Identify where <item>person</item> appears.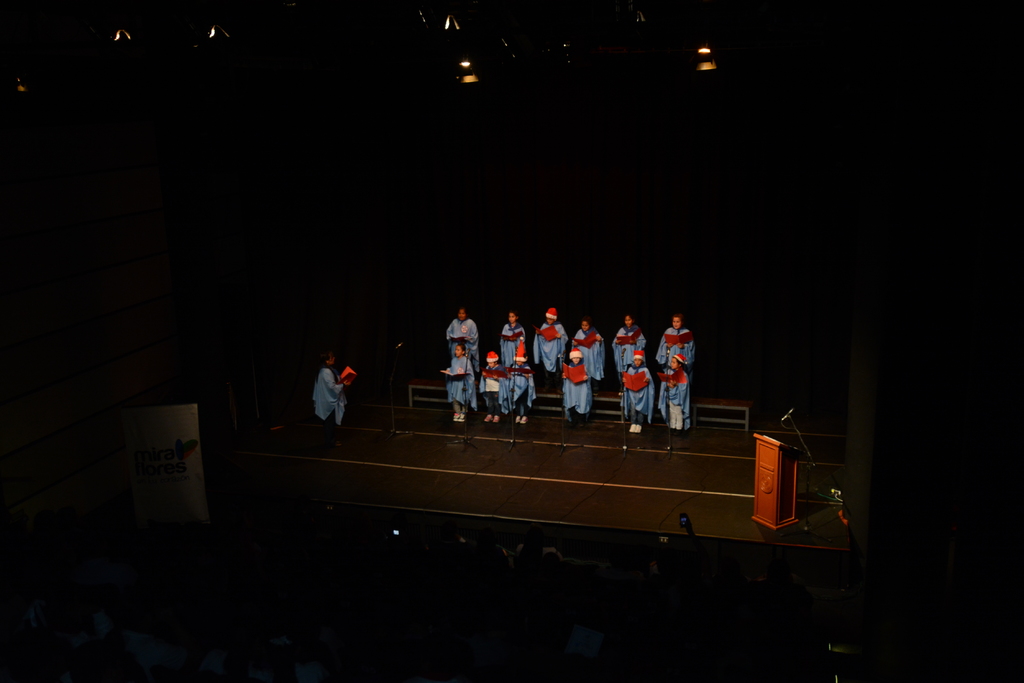
Appears at <bbox>563, 343, 593, 424</bbox>.
